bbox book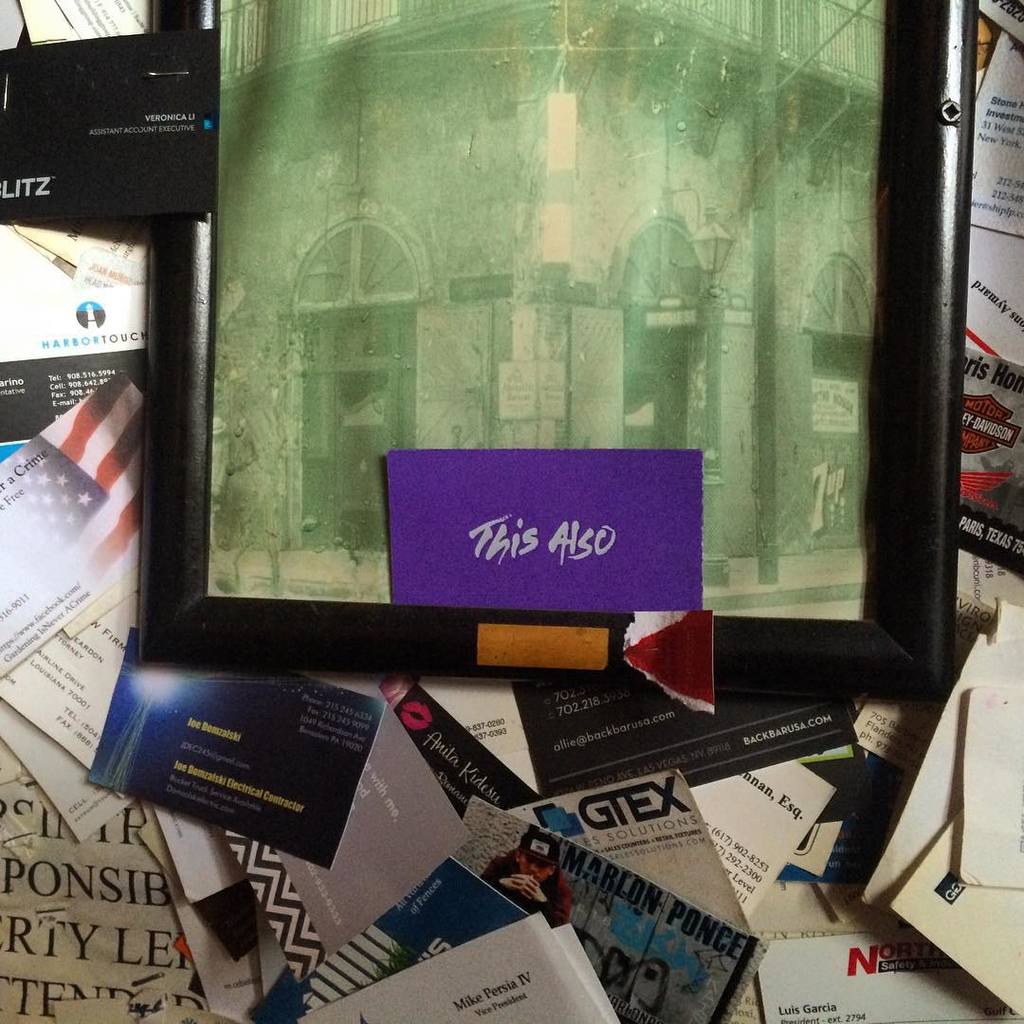
<region>451, 791, 770, 1023</region>
